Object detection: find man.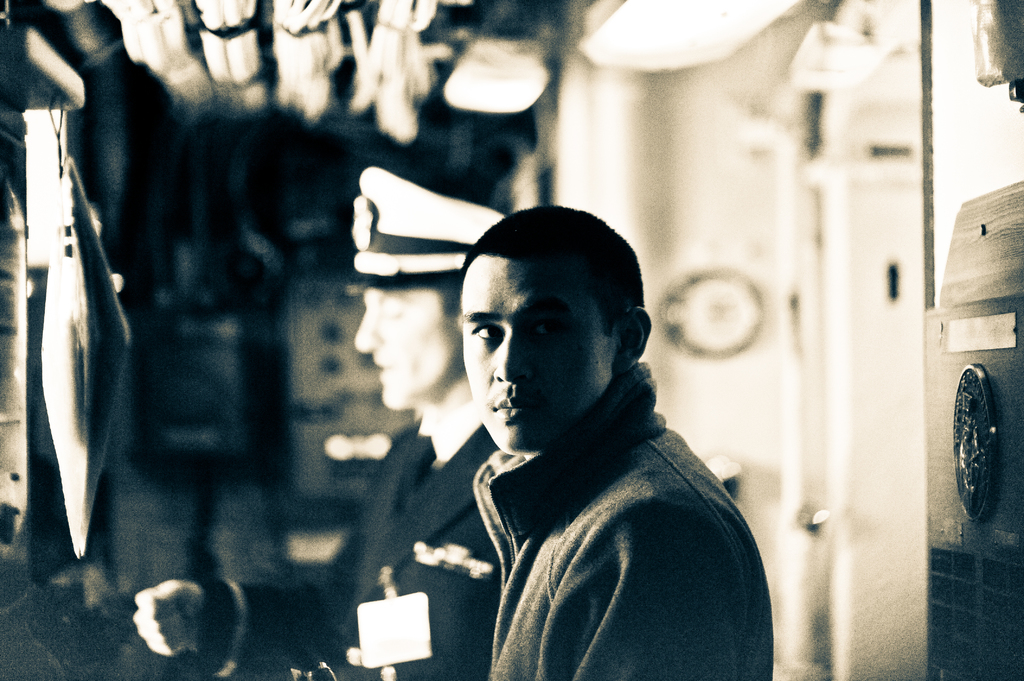
x1=124 y1=159 x2=509 y2=680.
